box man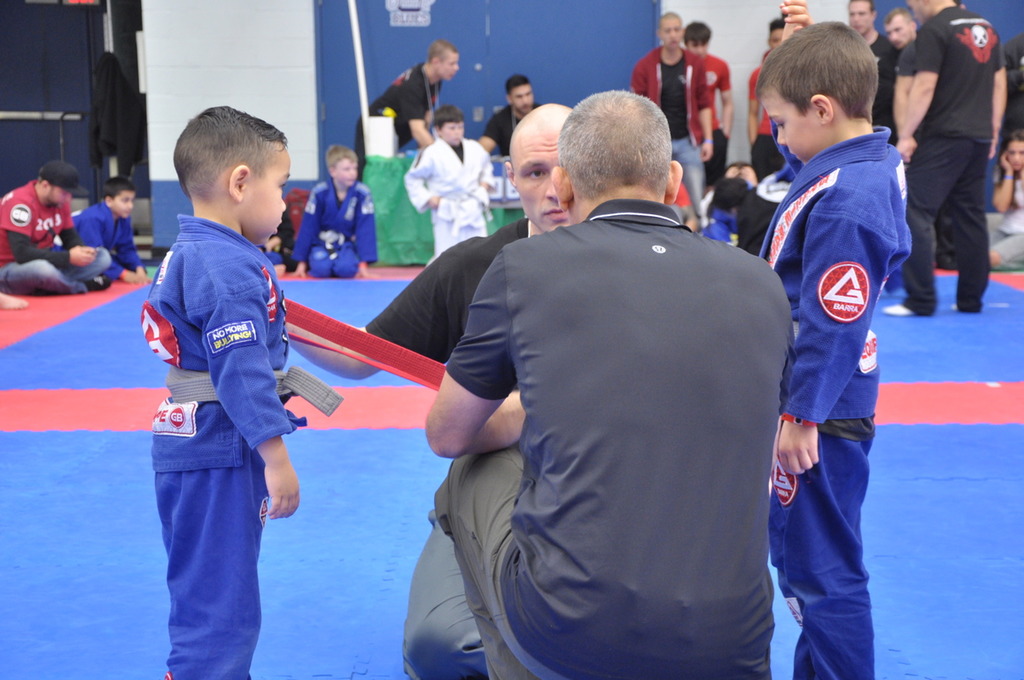
crop(353, 41, 458, 198)
